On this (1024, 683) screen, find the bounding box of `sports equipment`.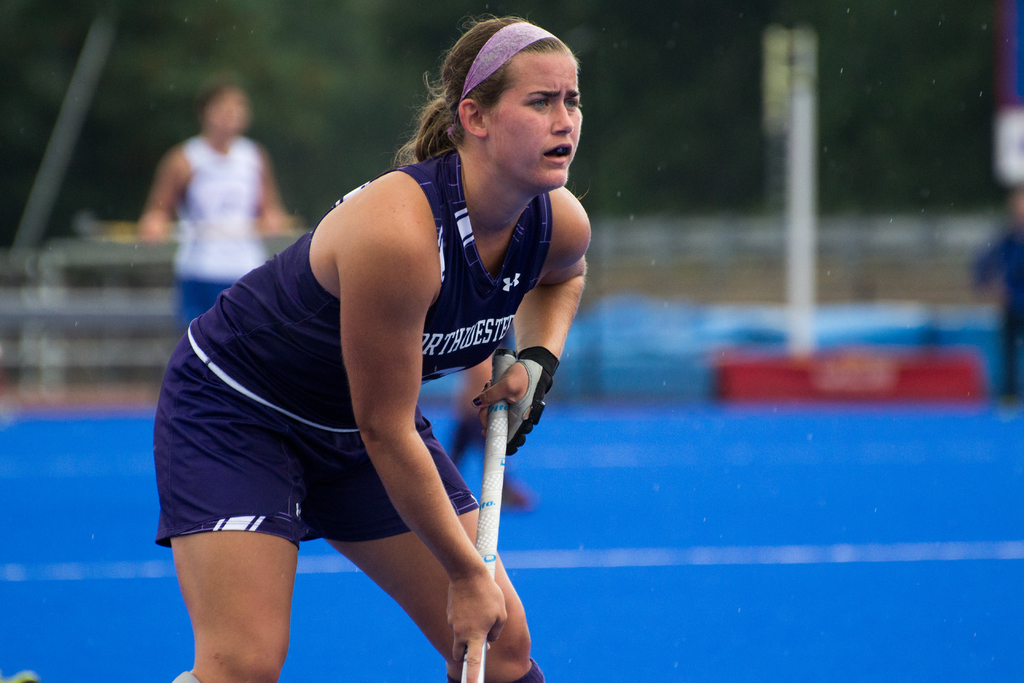
Bounding box: (460,347,519,682).
